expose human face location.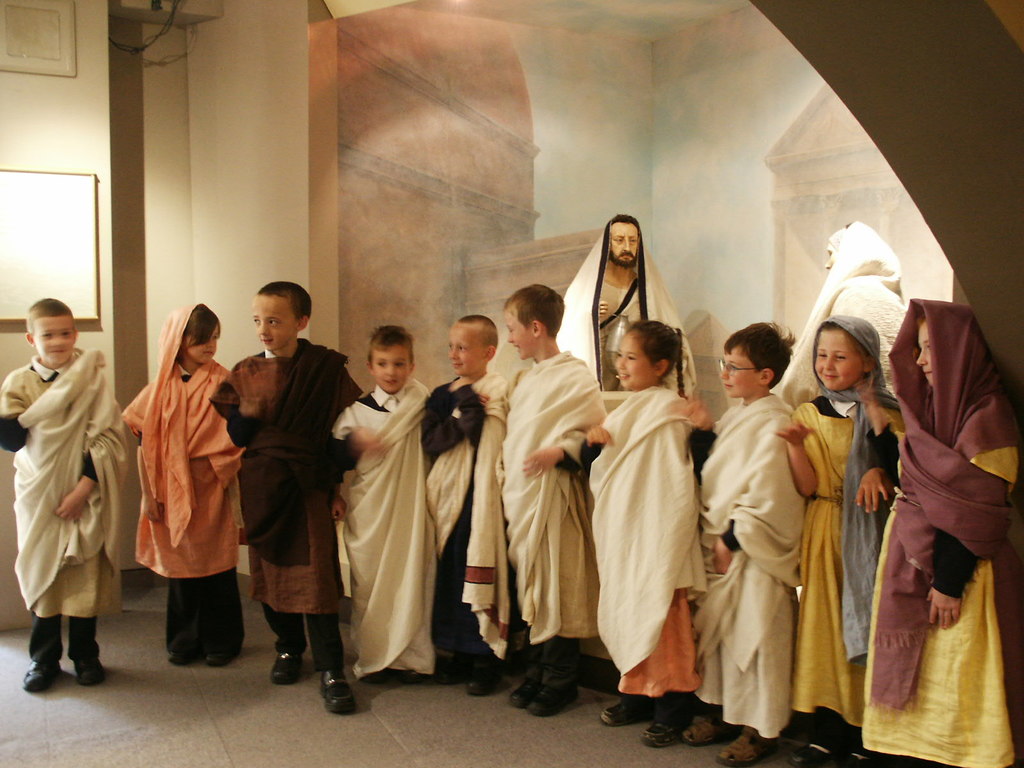
Exposed at (616, 333, 655, 388).
